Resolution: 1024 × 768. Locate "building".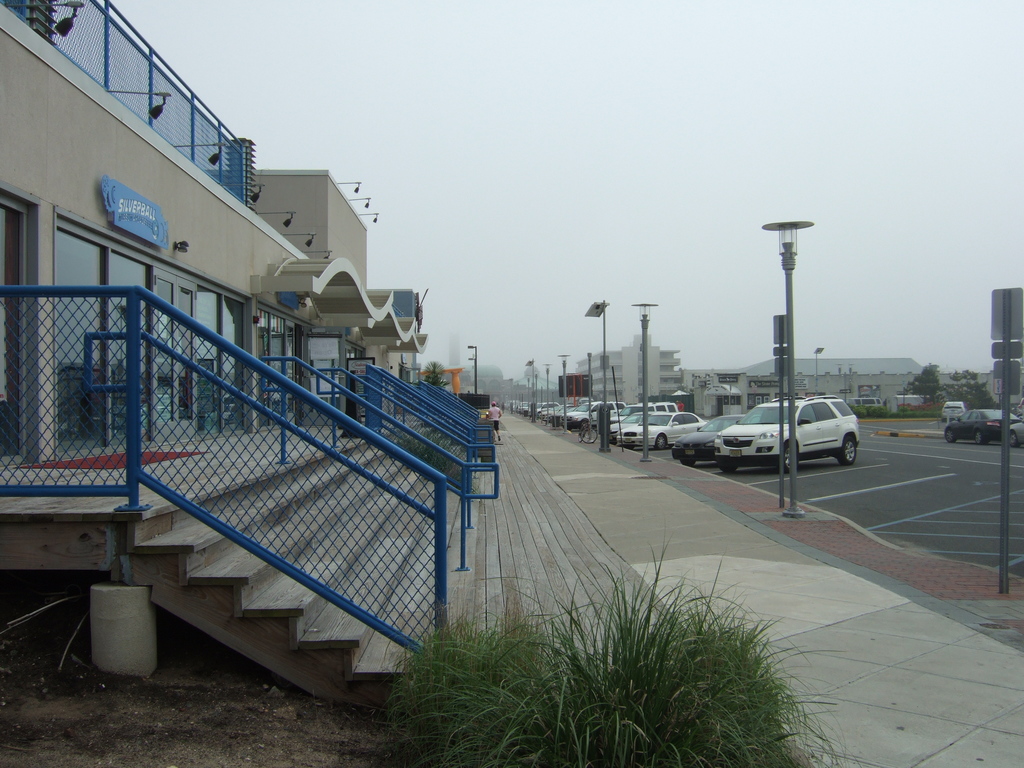
region(520, 361, 562, 393).
